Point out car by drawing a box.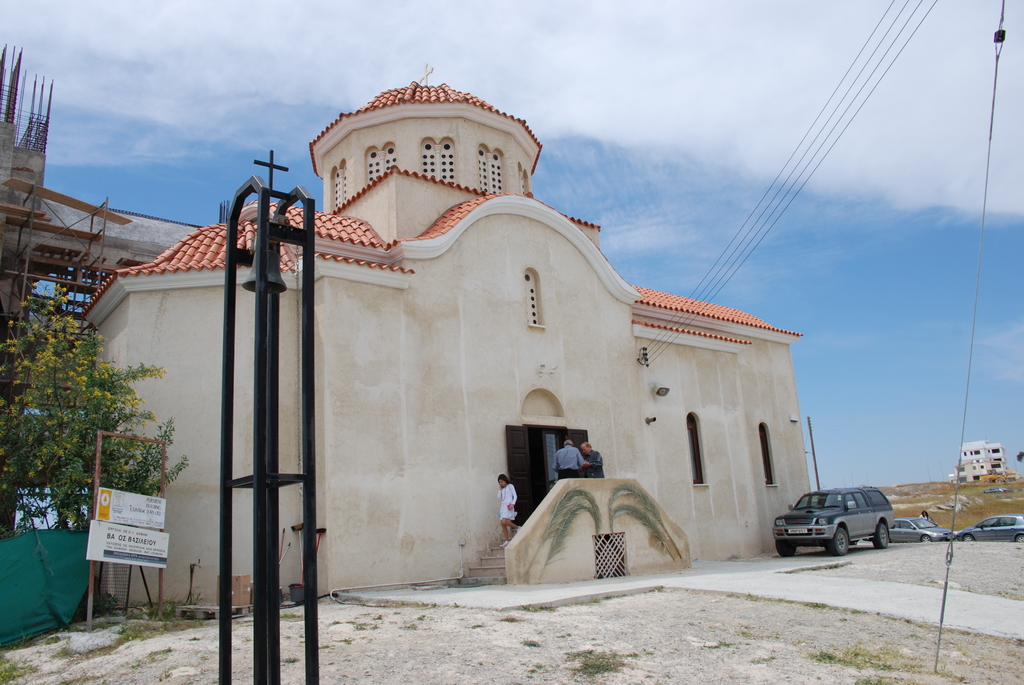
<box>771,484,892,556</box>.
